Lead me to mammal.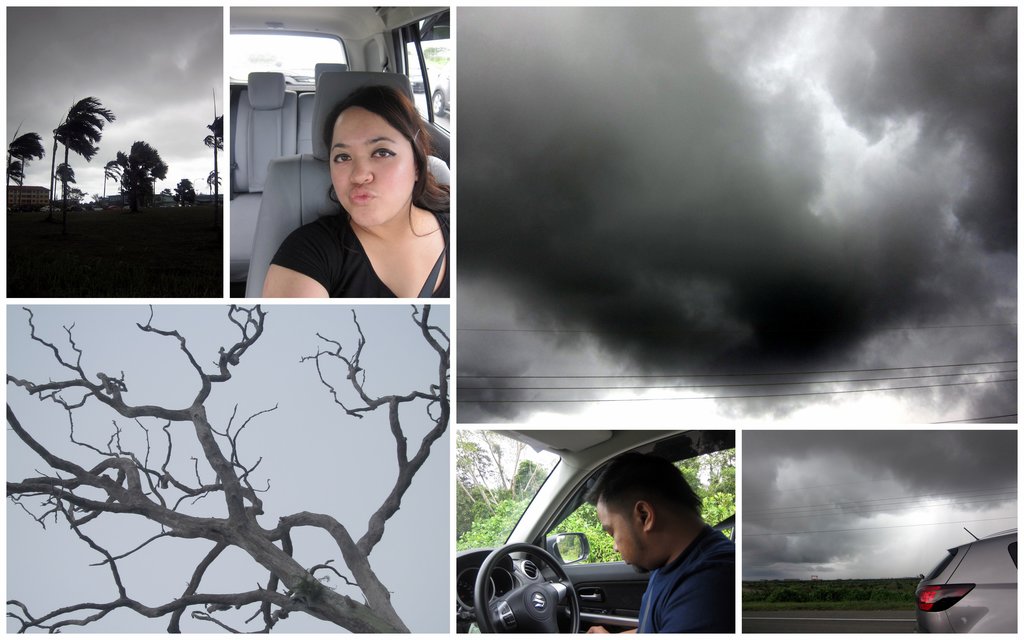
Lead to 586 452 732 637.
